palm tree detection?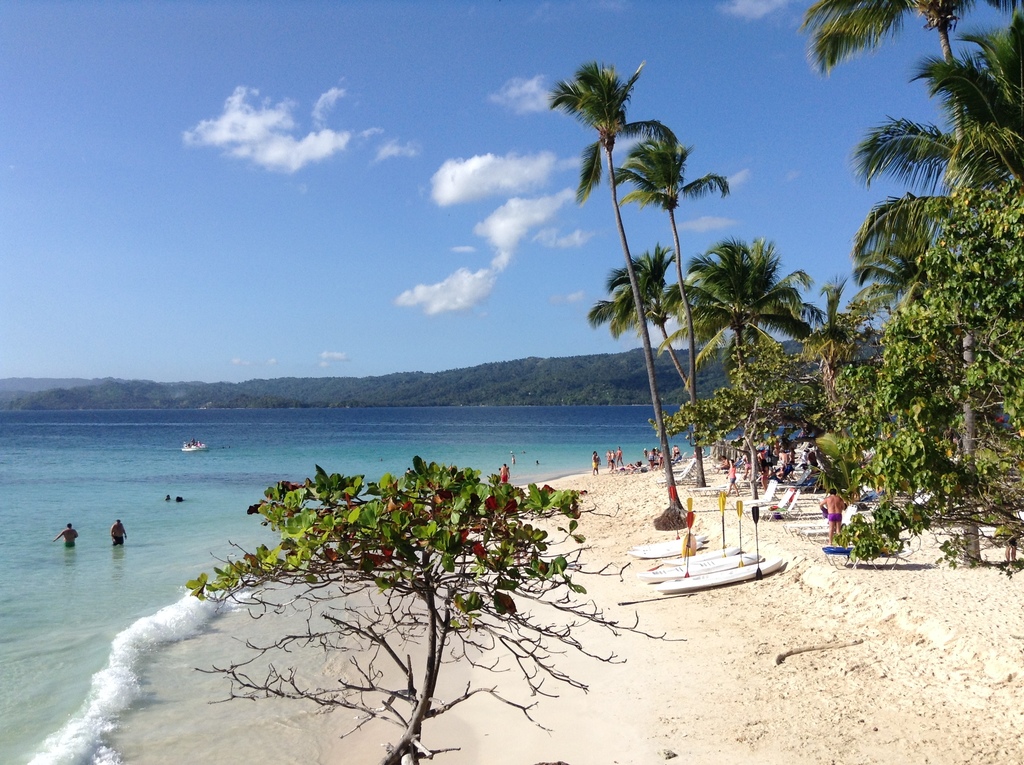
(698, 217, 816, 522)
